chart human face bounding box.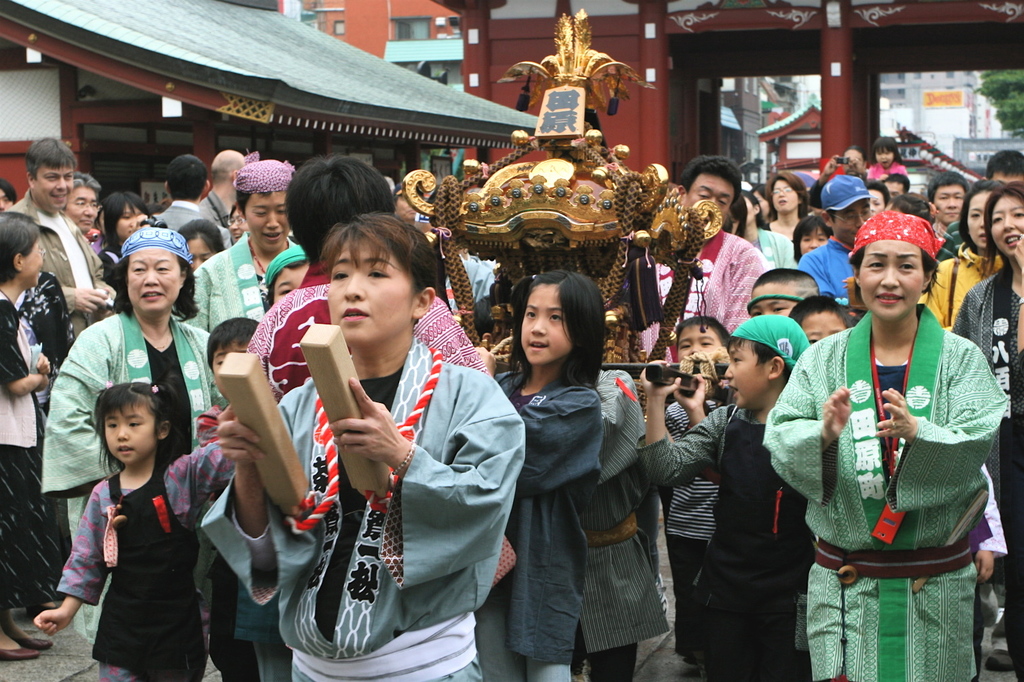
Charted: [left=889, top=184, right=906, bottom=196].
